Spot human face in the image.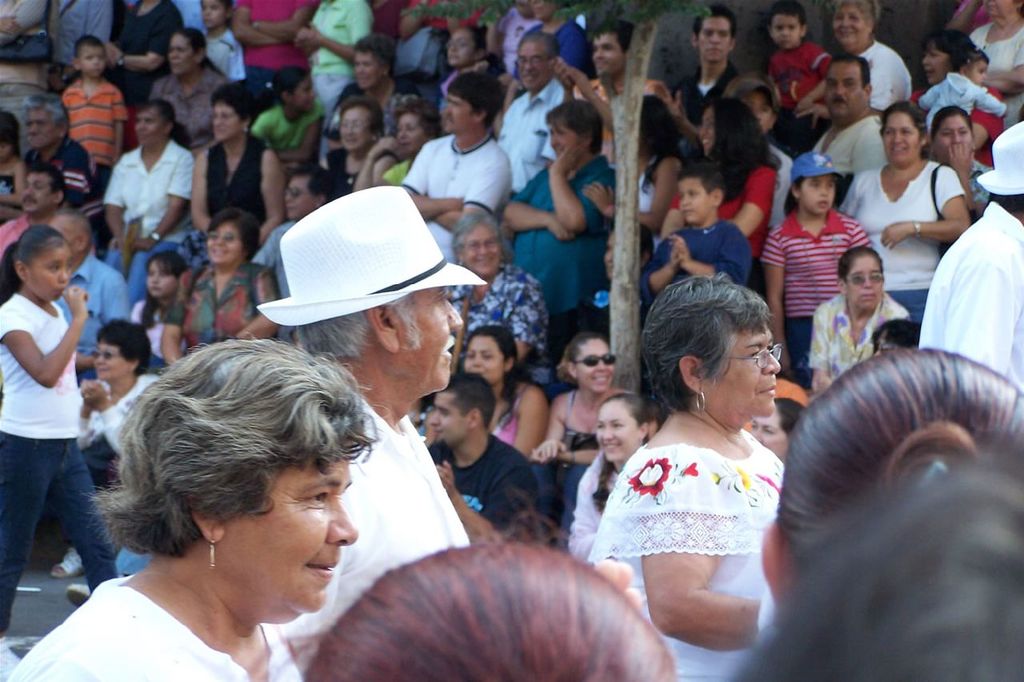
human face found at 851 251 887 311.
